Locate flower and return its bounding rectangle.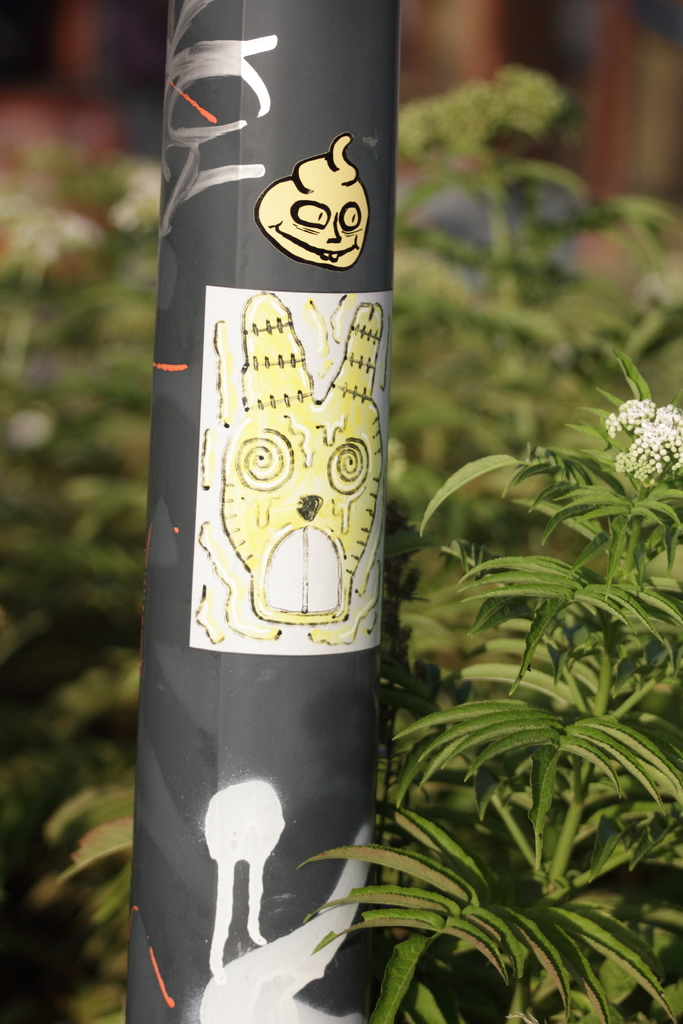
604/376/670/480.
